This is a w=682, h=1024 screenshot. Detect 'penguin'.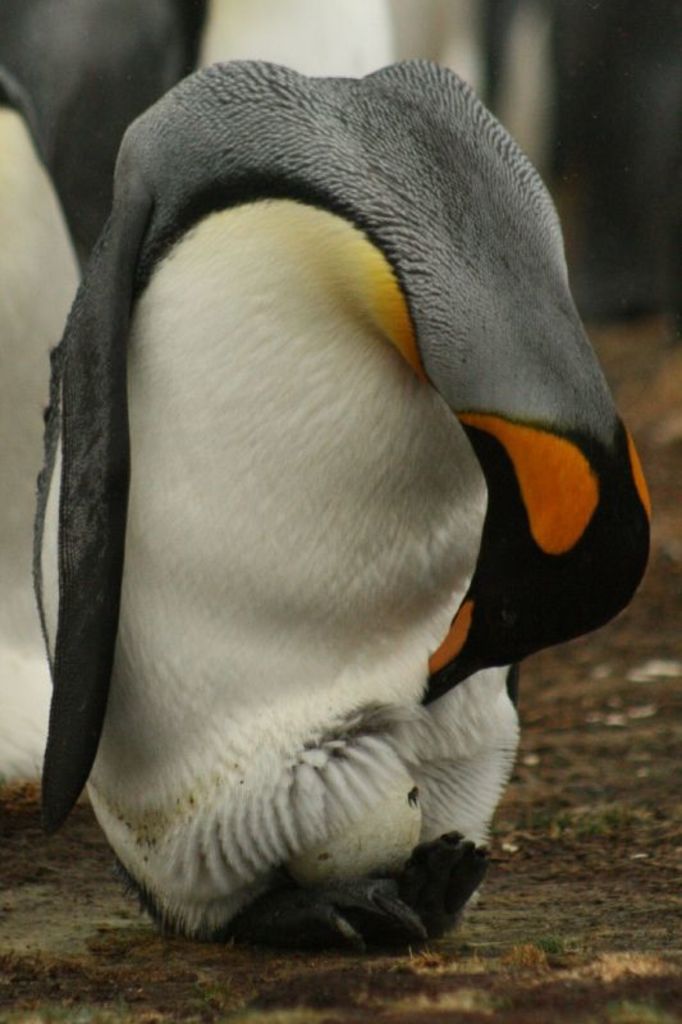
bbox(42, 52, 663, 964).
